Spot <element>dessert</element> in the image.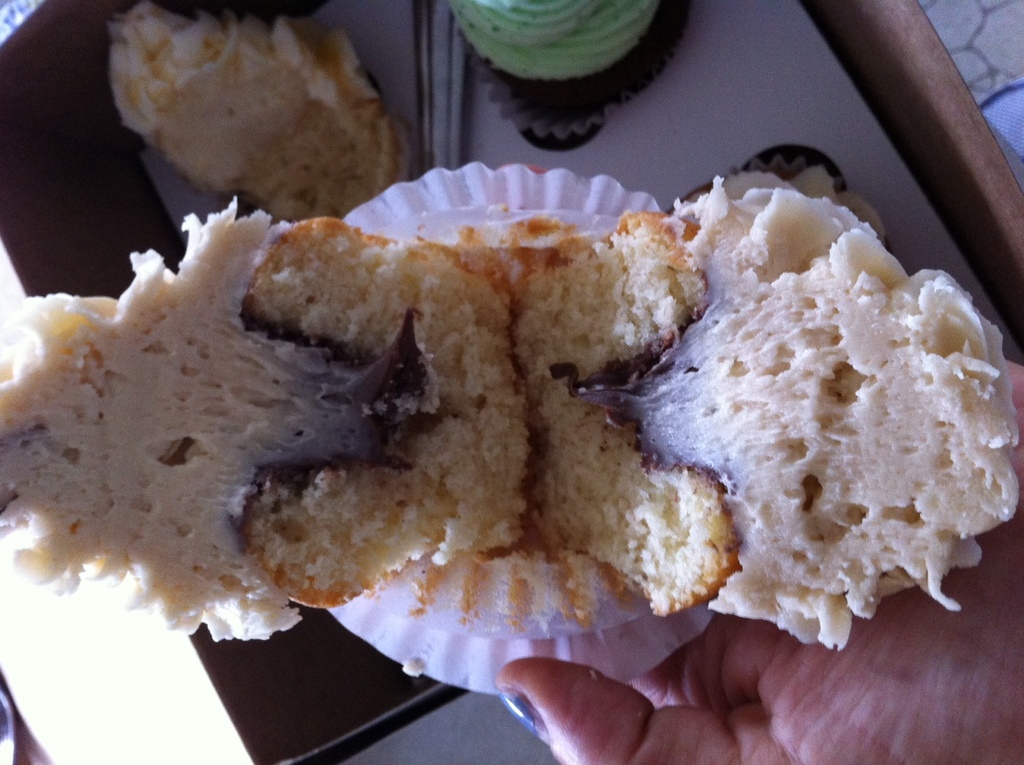
<element>dessert</element> found at pyautogui.locateOnScreen(92, 14, 421, 232).
